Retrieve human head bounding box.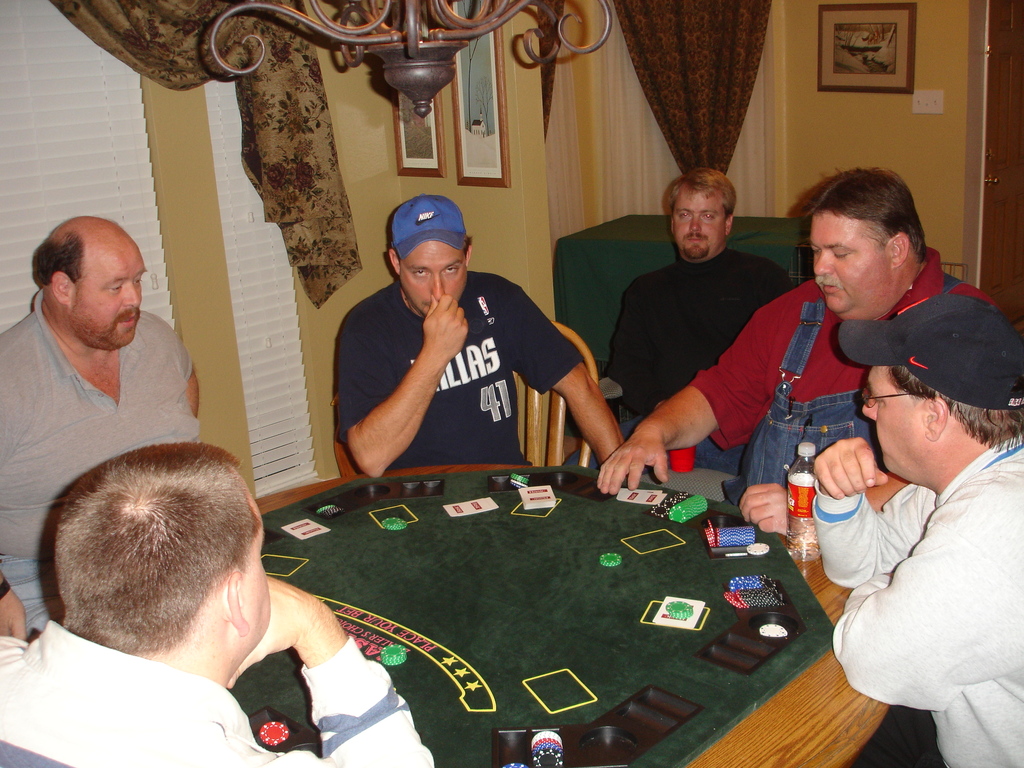
Bounding box: 806, 168, 925, 319.
